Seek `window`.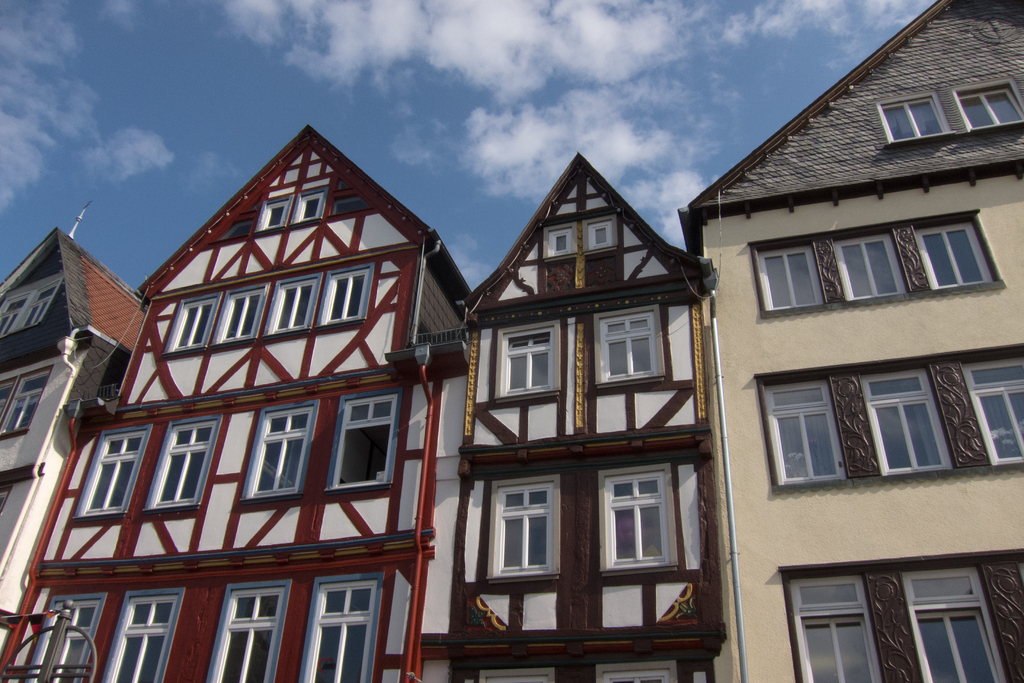
select_region(224, 288, 265, 338).
